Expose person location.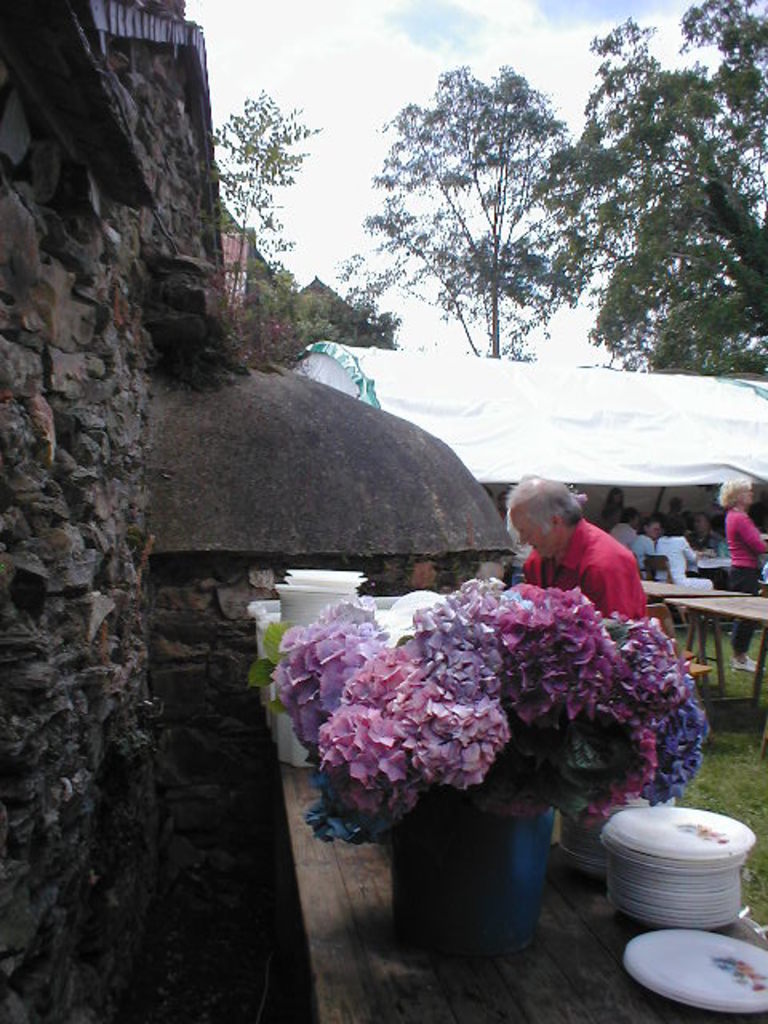
Exposed at bbox(648, 517, 712, 586).
